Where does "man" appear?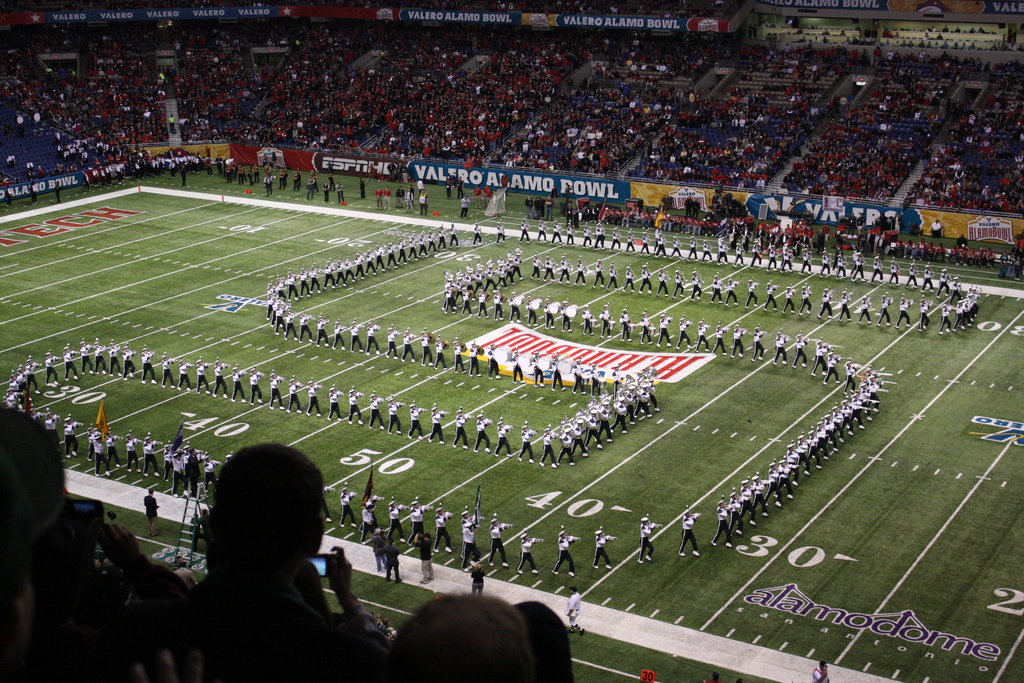
Appears at bbox=(486, 515, 512, 568).
